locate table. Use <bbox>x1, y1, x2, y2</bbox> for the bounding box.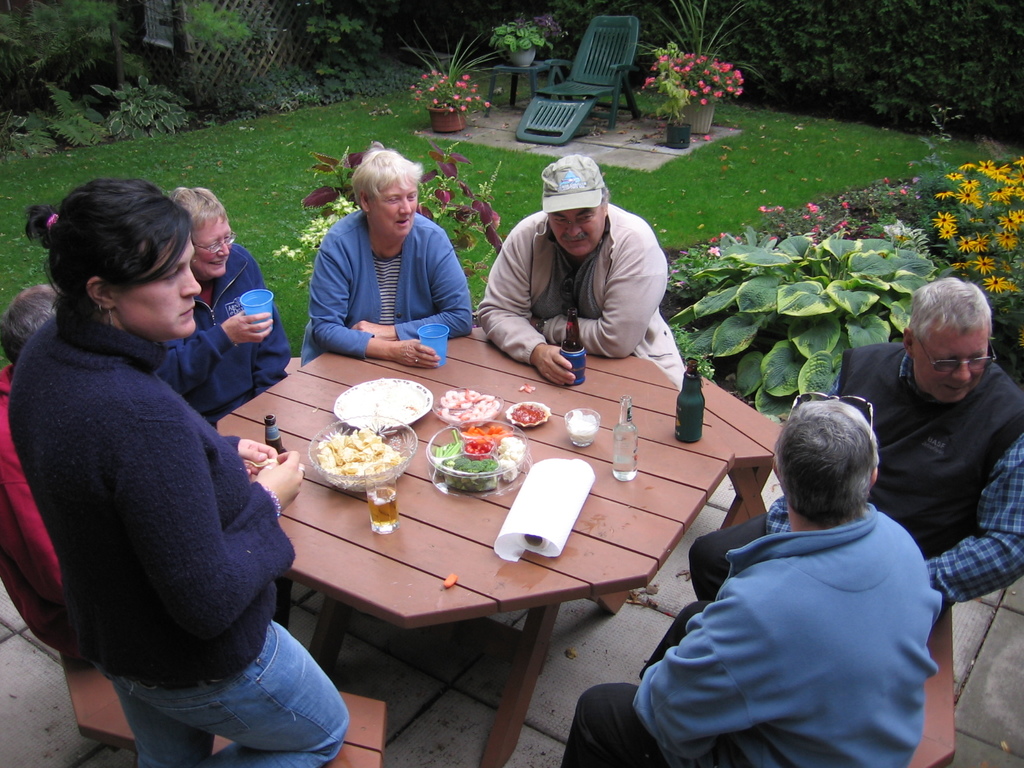
<bbox>204, 307, 854, 747</bbox>.
